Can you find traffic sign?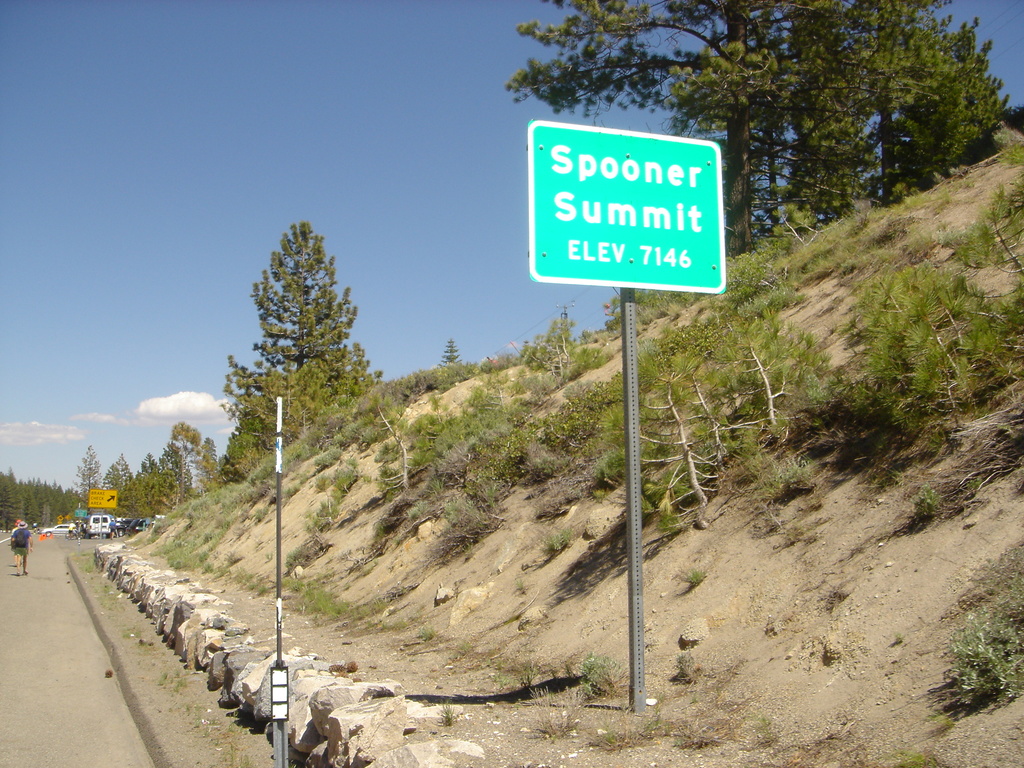
Yes, bounding box: rect(530, 115, 732, 294).
